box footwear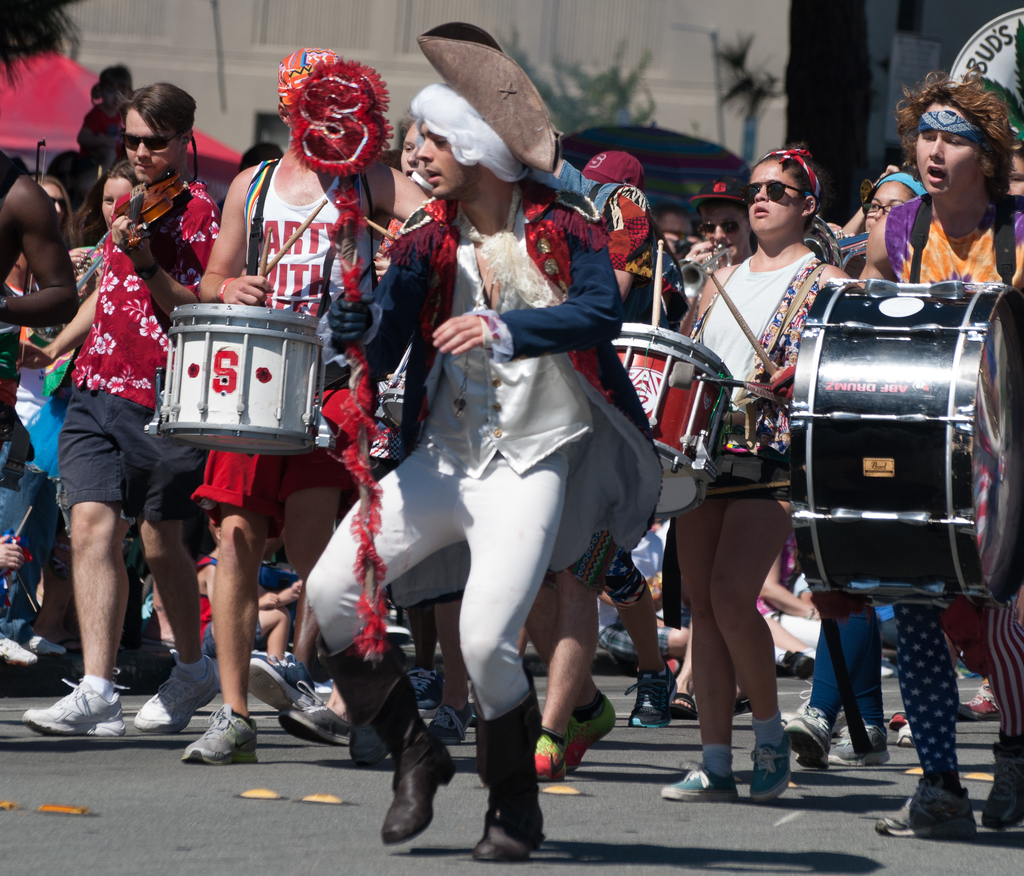
(left=748, top=741, right=792, bottom=799)
